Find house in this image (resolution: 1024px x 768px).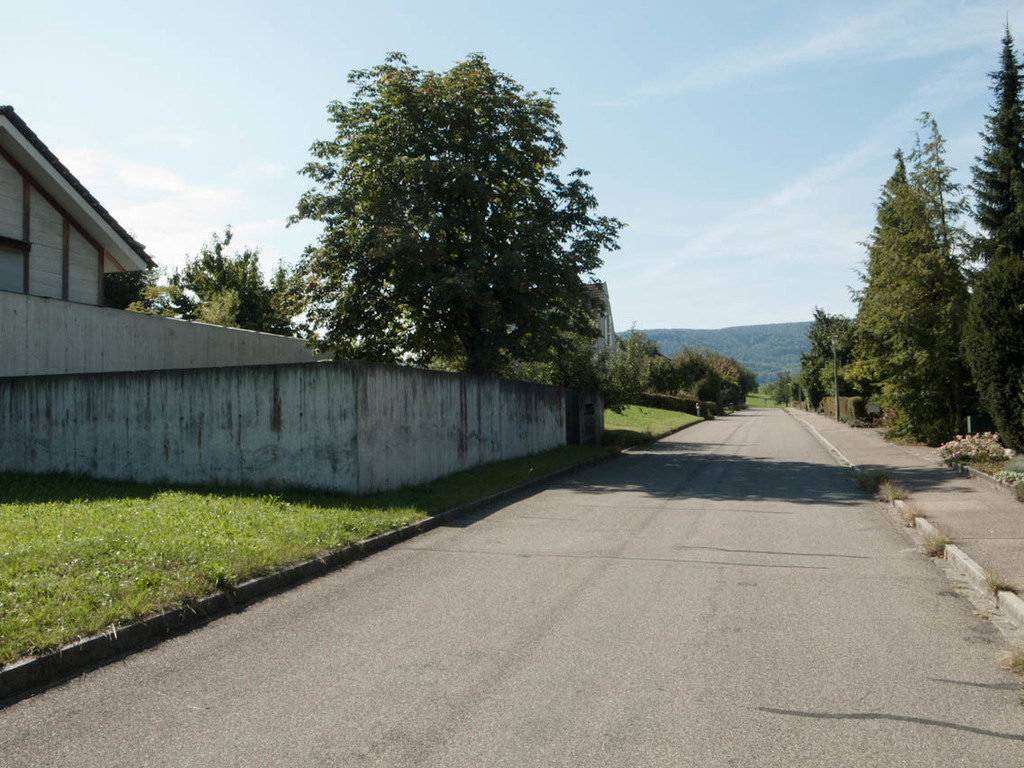
detection(0, 100, 164, 297).
